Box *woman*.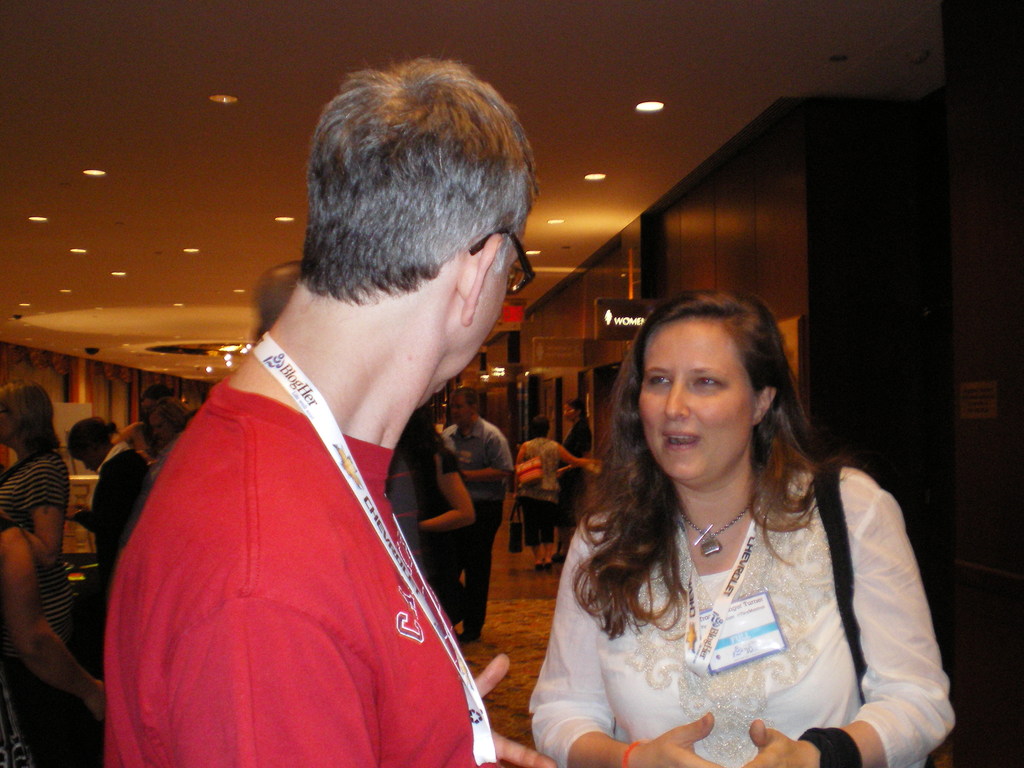
(0,378,83,651).
